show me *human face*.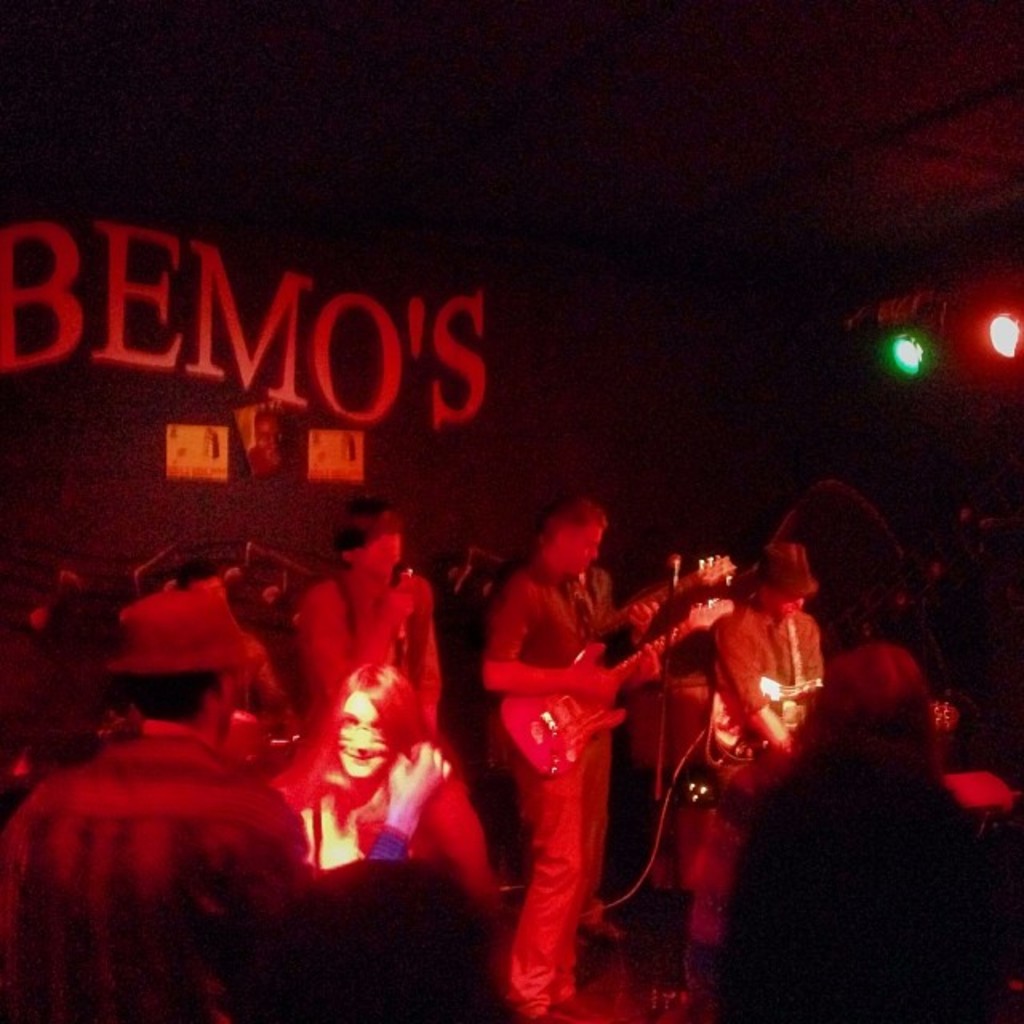
*human face* is here: x1=363, y1=512, x2=402, y2=568.
